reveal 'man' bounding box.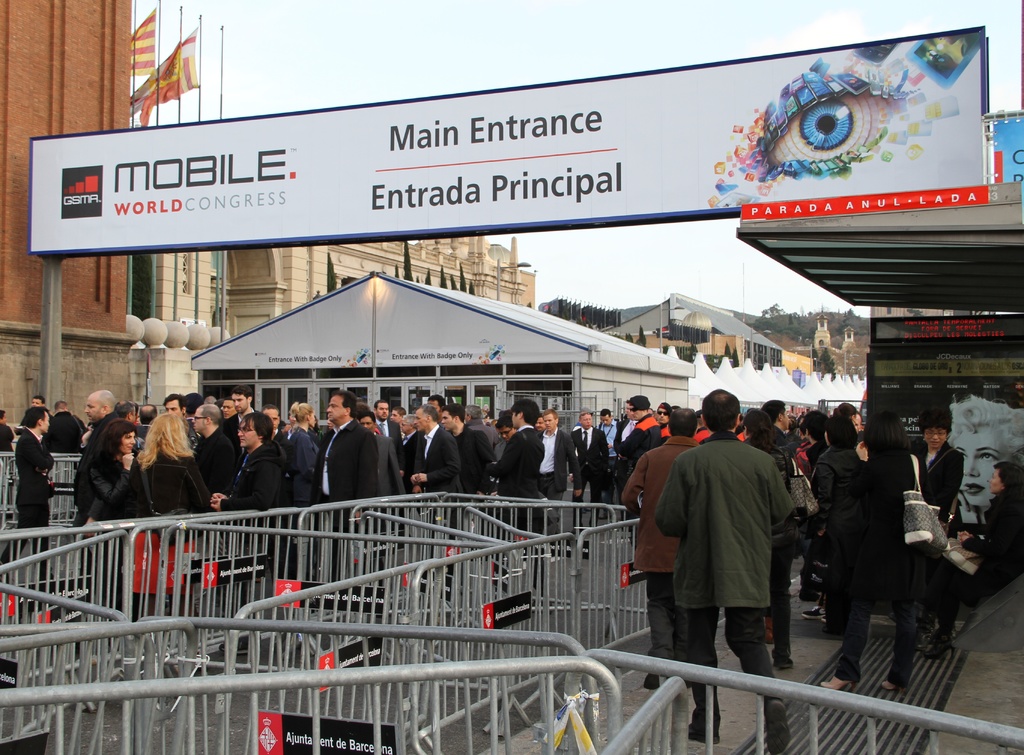
Revealed: x1=621, y1=411, x2=703, y2=685.
